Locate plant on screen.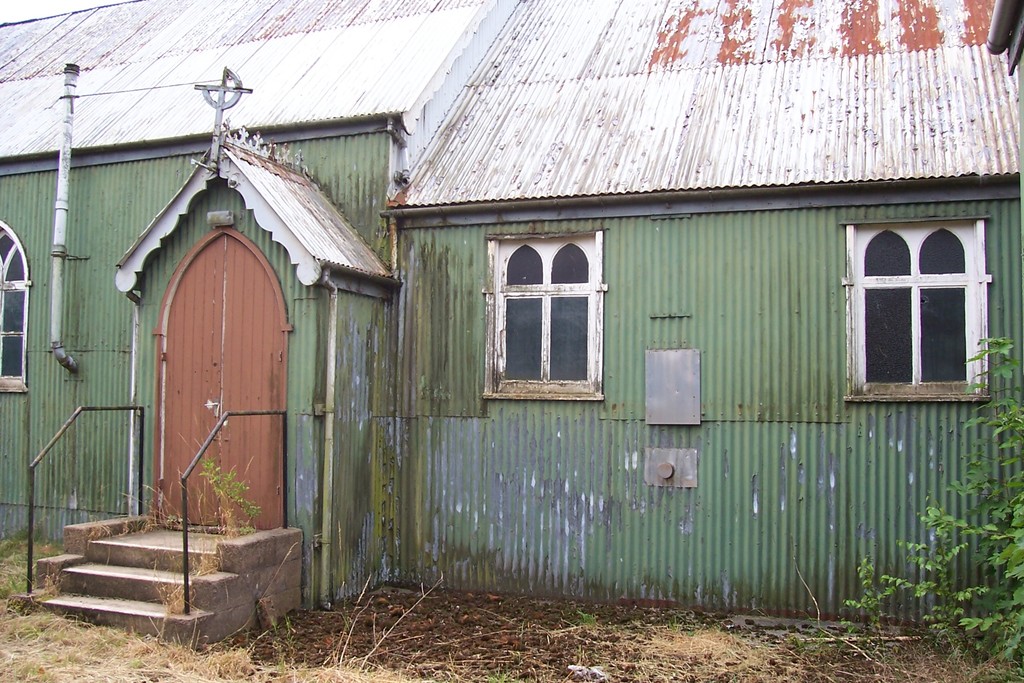
On screen at [662,613,698,639].
